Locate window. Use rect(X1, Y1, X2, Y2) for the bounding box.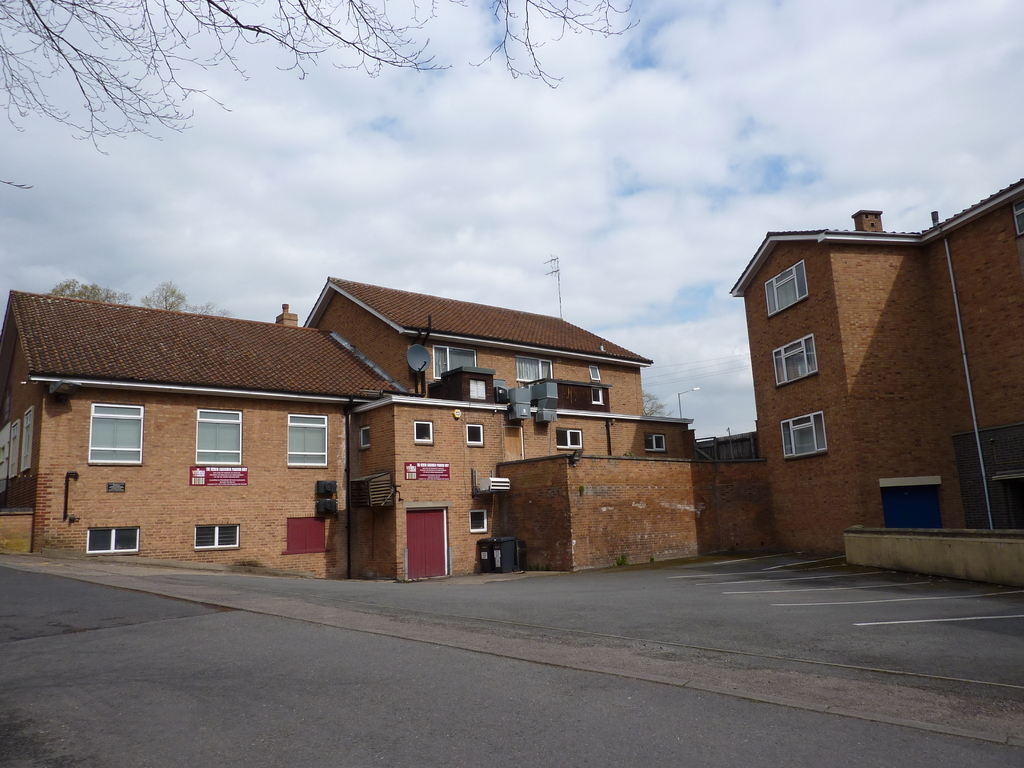
rect(766, 259, 811, 316).
